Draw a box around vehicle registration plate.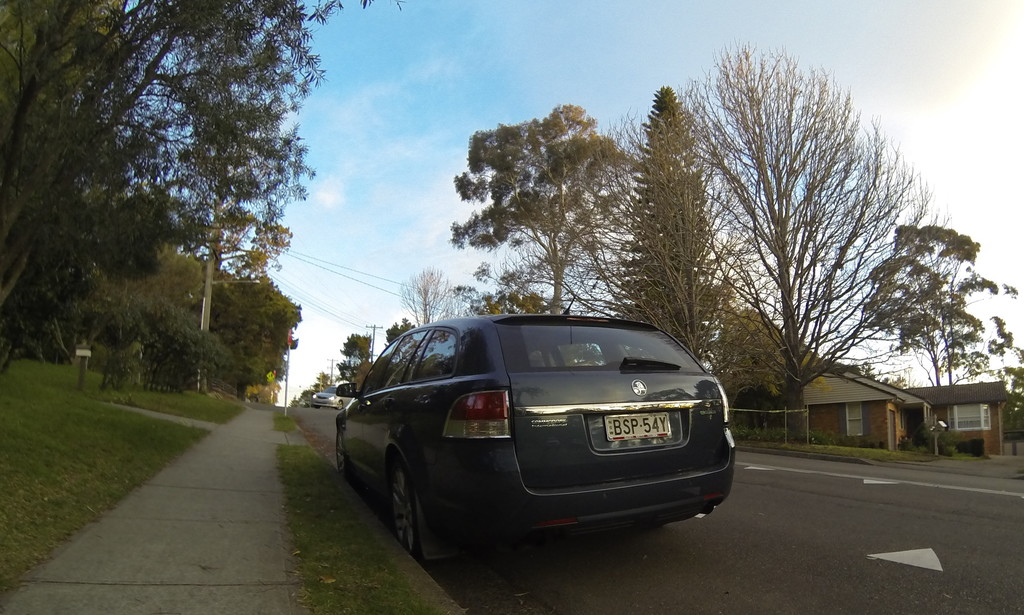
602, 409, 672, 442.
